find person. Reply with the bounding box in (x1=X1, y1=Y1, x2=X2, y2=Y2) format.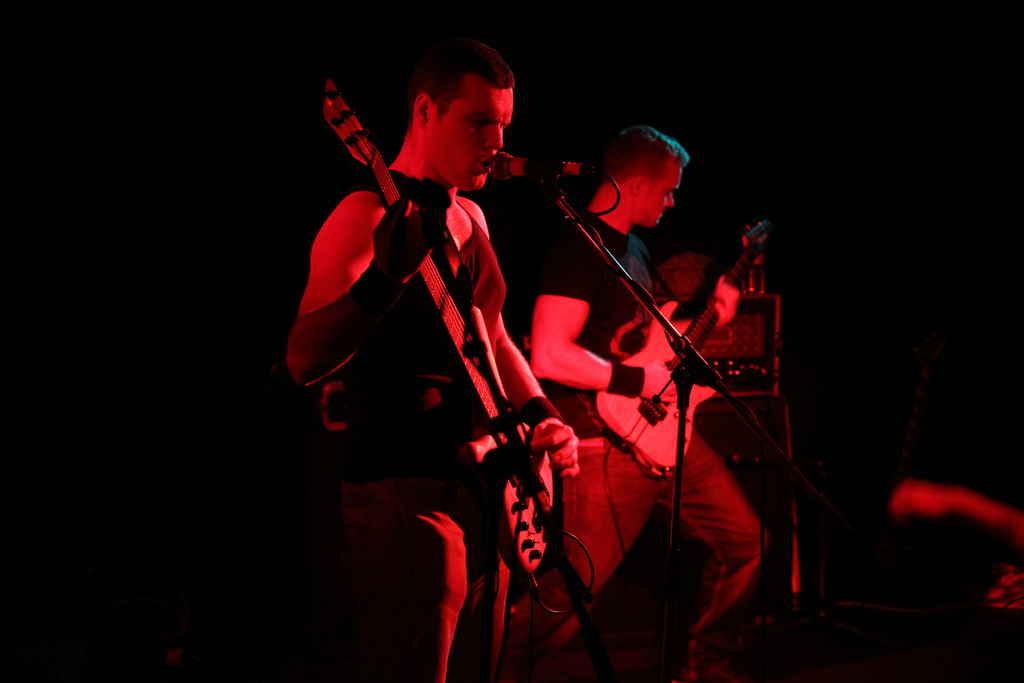
(x1=282, y1=28, x2=575, y2=682).
